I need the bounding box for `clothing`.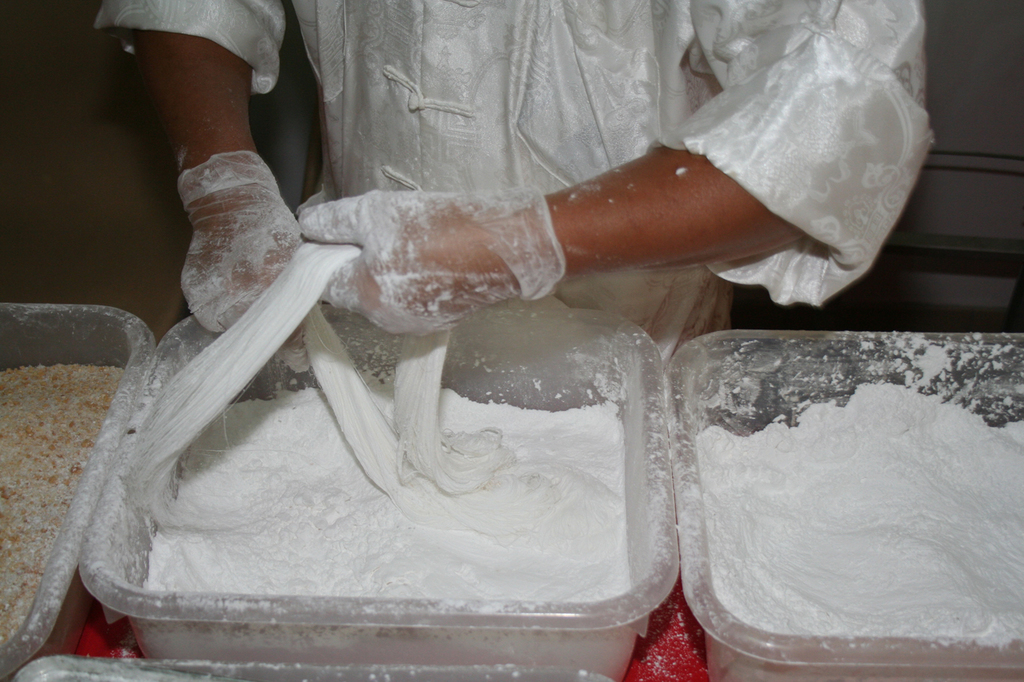
Here it is: {"left": 87, "top": 0, "right": 941, "bottom": 359}.
